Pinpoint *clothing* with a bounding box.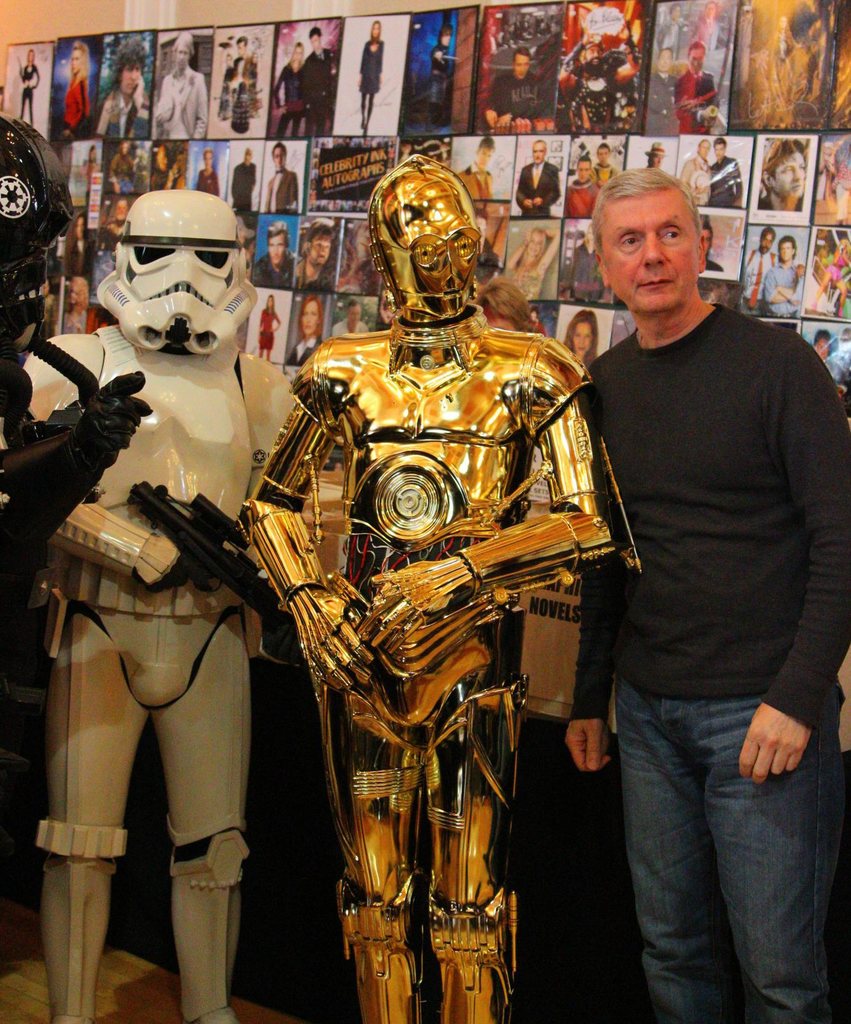
locate(270, 63, 308, 137).
